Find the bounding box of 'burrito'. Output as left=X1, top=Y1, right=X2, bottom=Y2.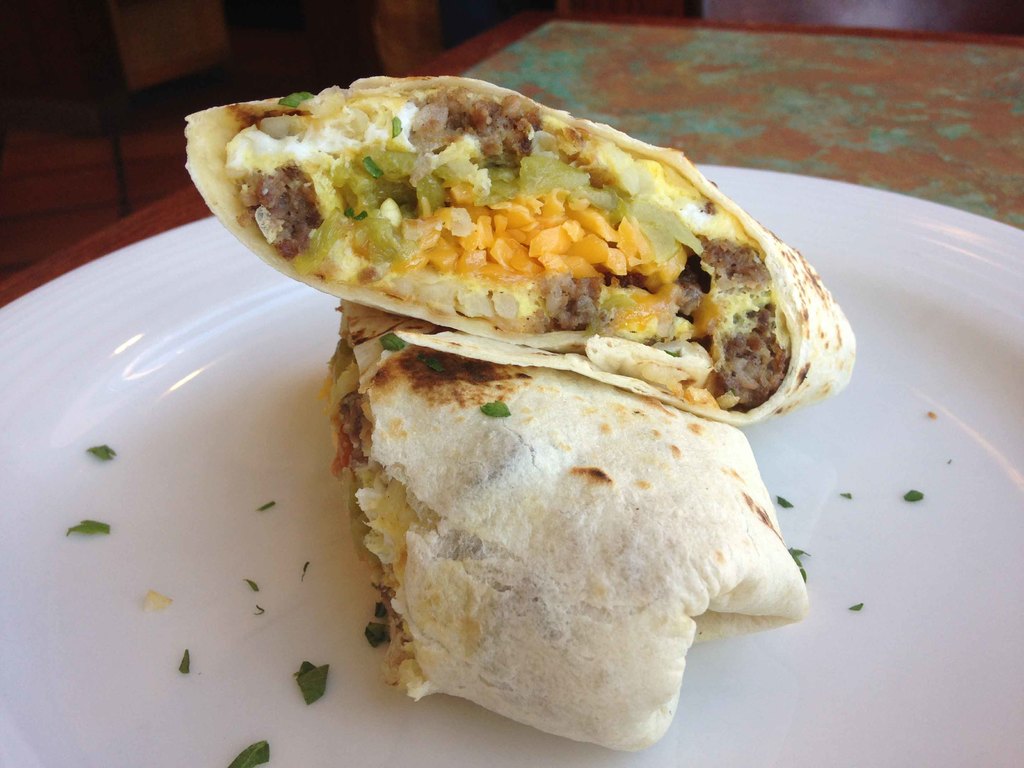
left=319, top=301, right=813, bottom=760.
